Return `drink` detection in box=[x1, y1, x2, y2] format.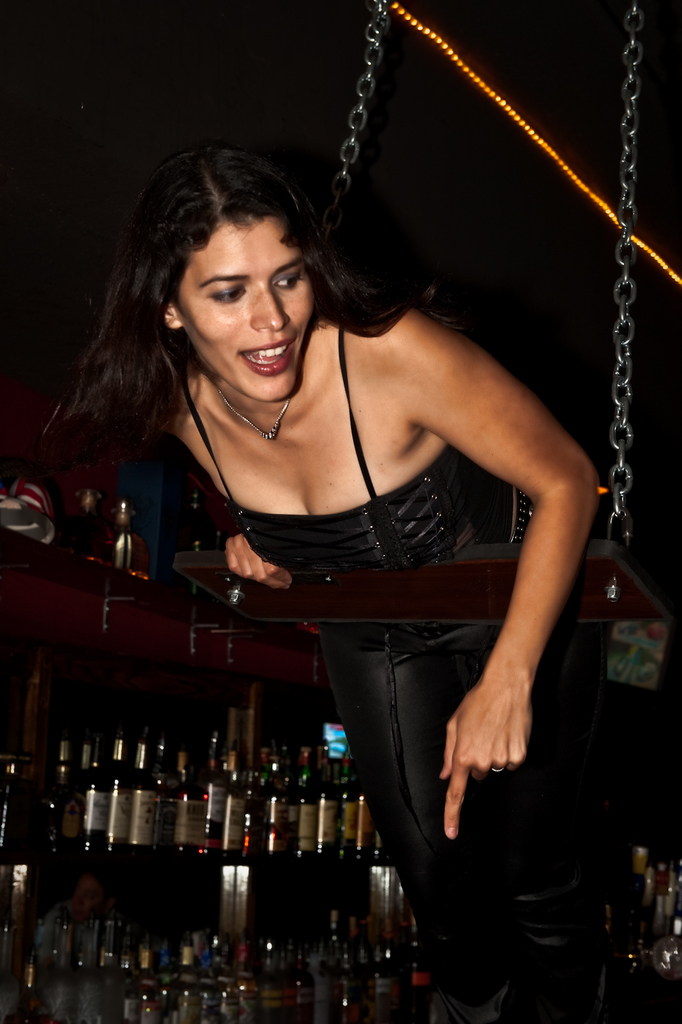
box=[270, 748, 304, 854].
